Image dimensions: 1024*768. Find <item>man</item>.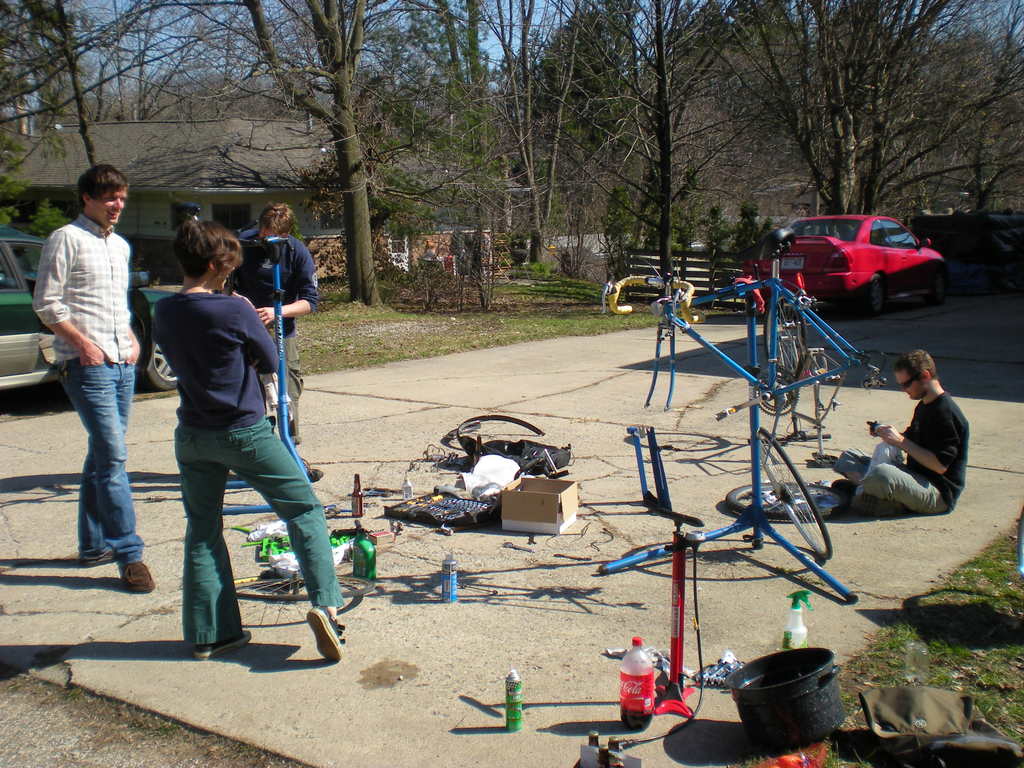
832, 344, 971, 517.
